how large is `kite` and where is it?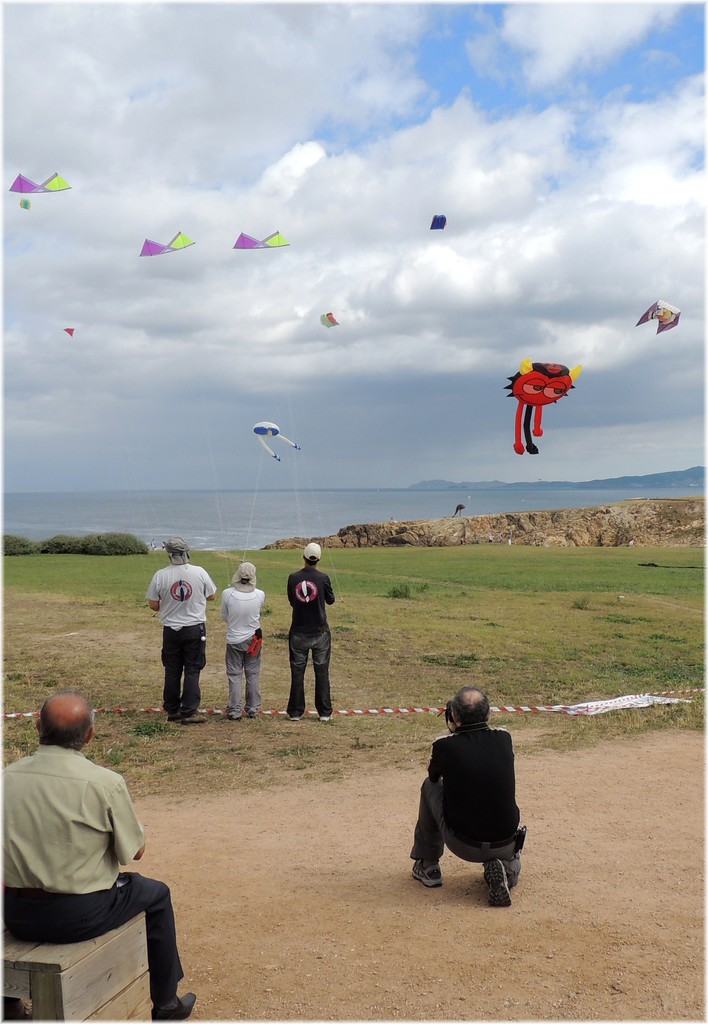
Bounding box: [x1=502, y1=366, x2=590, y2=460].
